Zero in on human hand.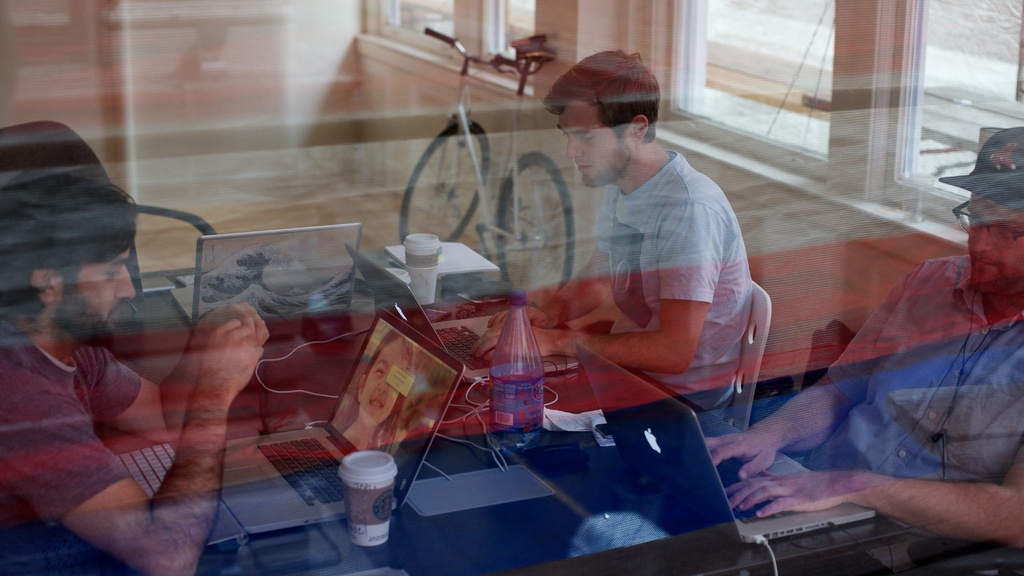
Zeroed in: 701,427,781,483.
